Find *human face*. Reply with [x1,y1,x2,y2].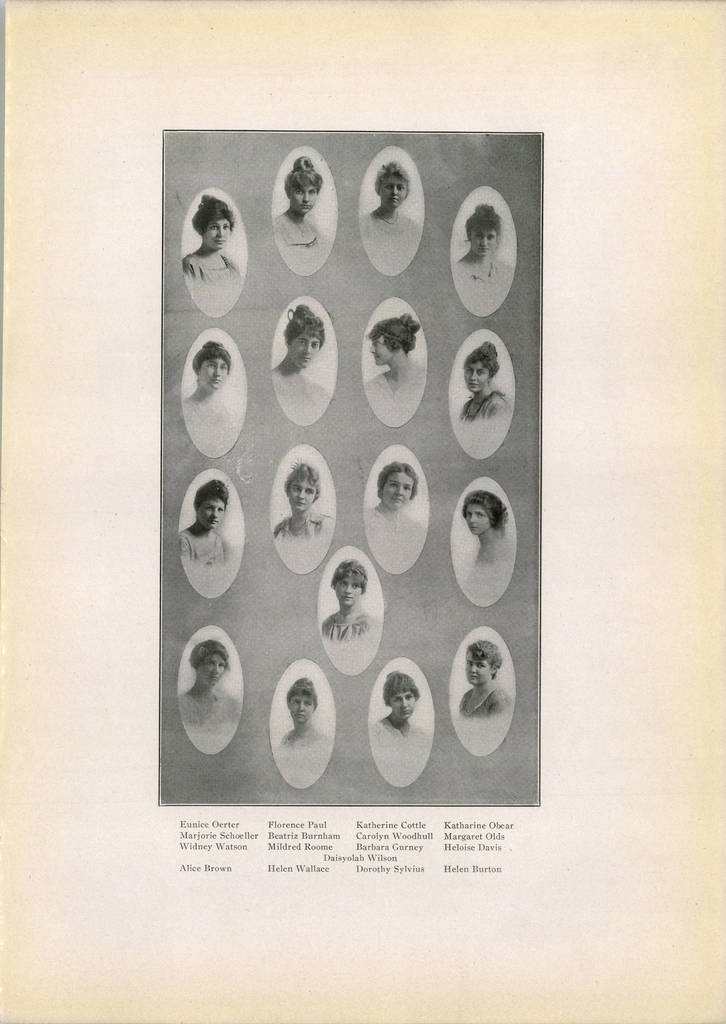
[289,182,317,212].
